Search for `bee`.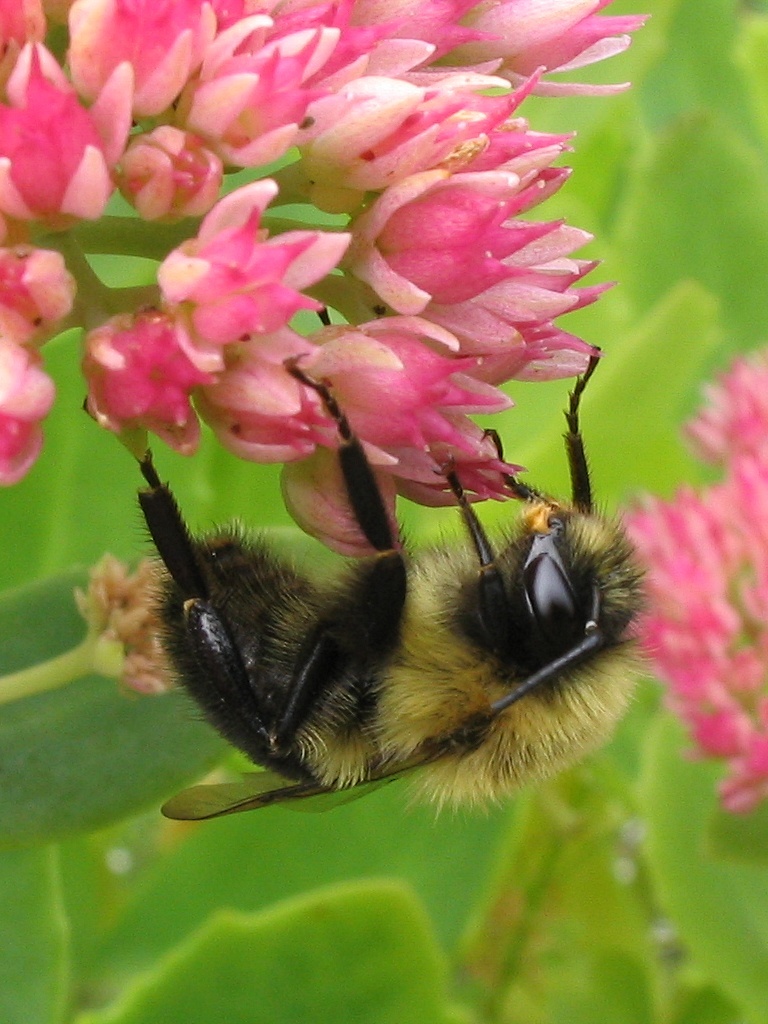
Found at <bbox>102, 403, 696, 858</bbox>.
